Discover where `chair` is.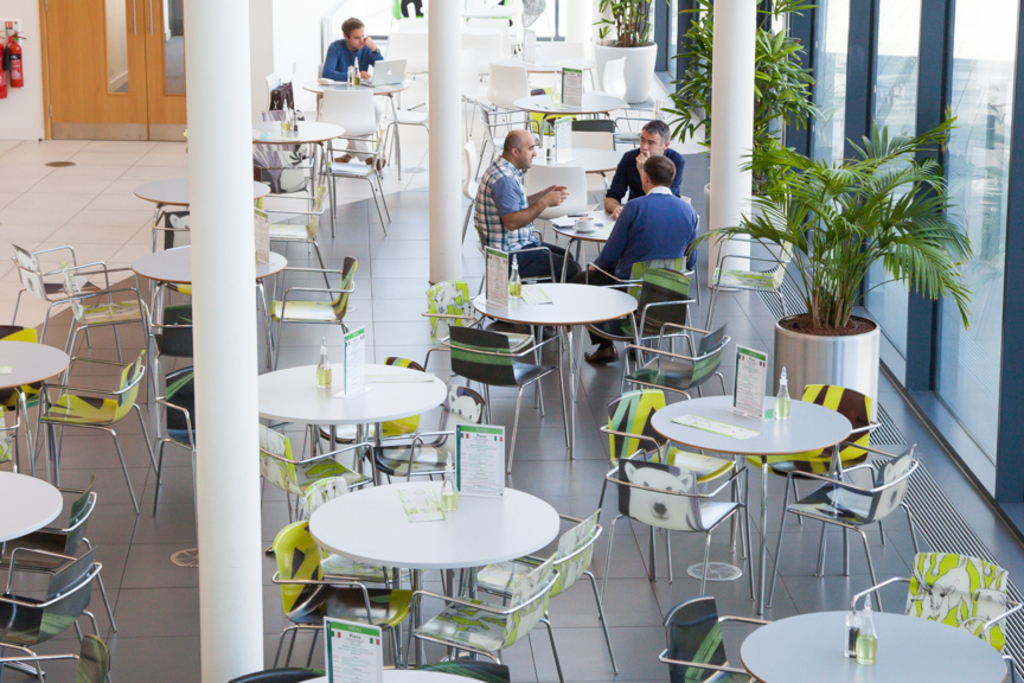
Discovered at bbox(270, 518, 417, 671).
